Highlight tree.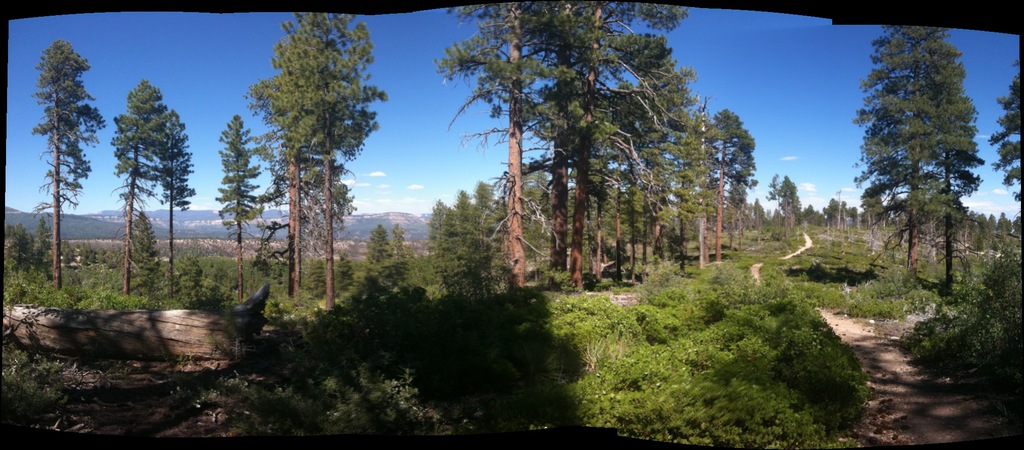
Highlighted region: {"left": 104, "top": 79, "right": 186, "bottom": 299}.
